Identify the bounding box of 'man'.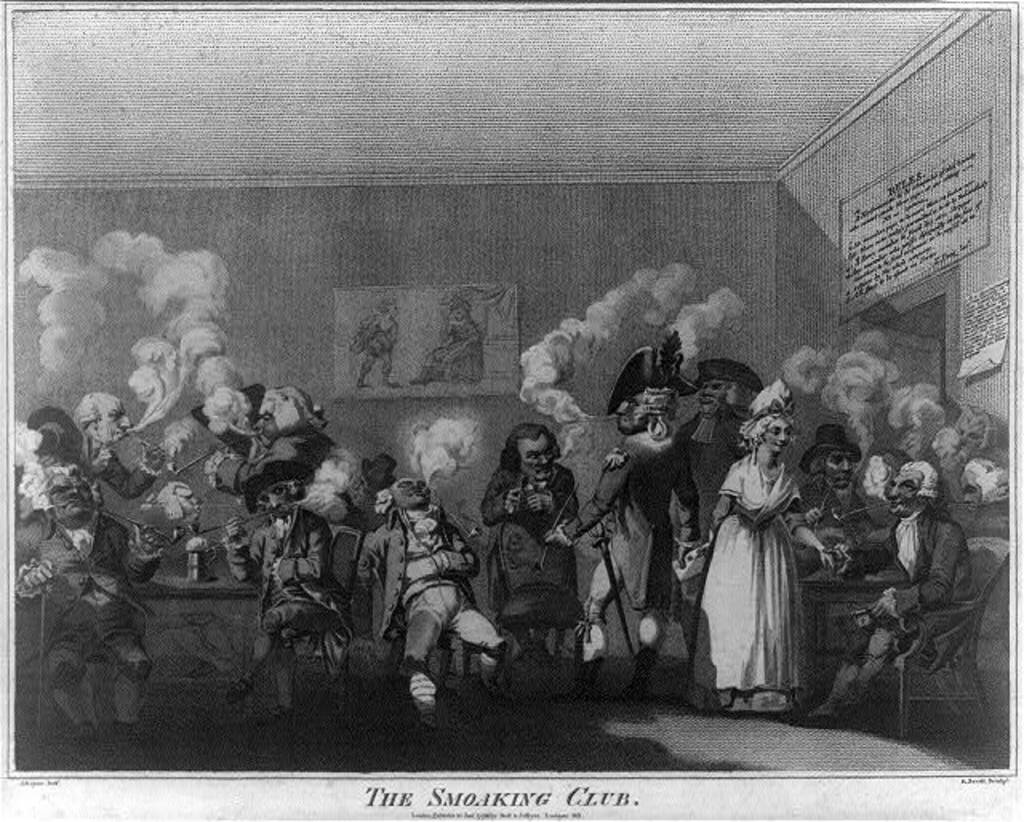
detection(550, 334, 704, 694).
